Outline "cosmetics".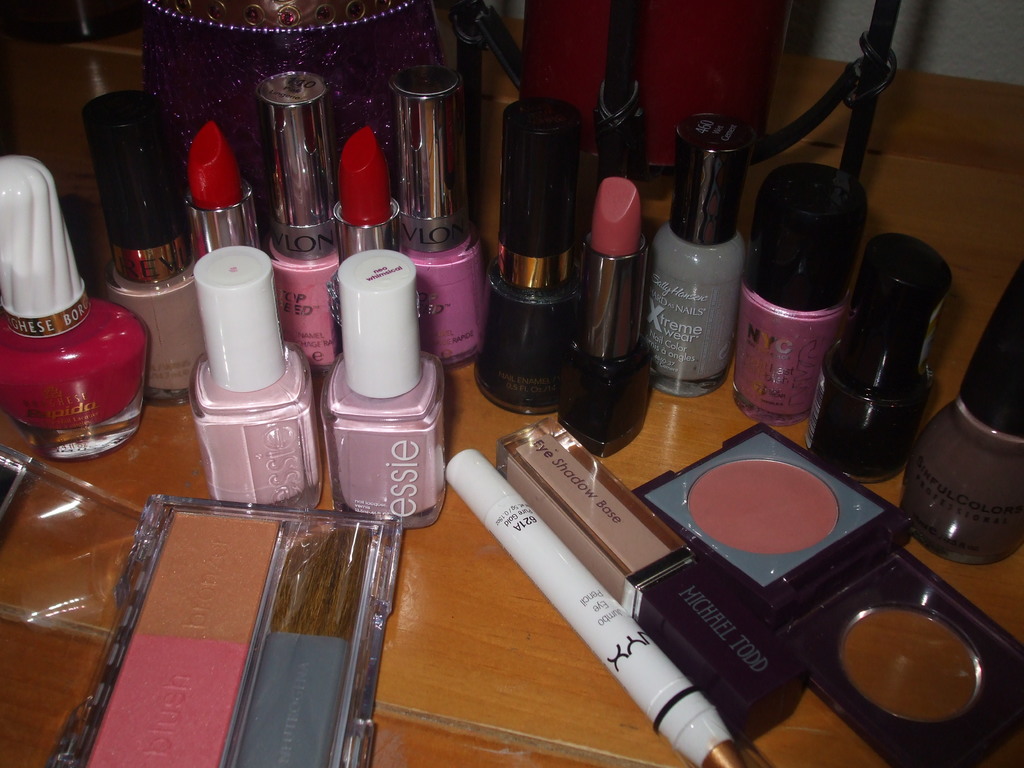
Outline: 467, 99, 593, 406.
